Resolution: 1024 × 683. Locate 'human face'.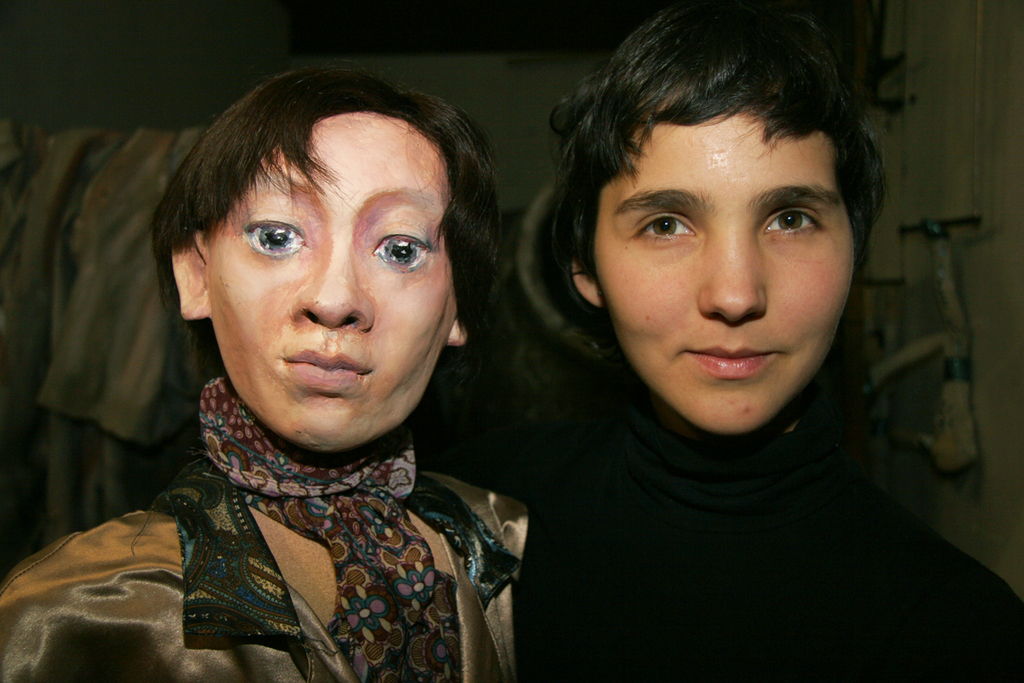
(left=198, top=108, right=449, bottom=452).
